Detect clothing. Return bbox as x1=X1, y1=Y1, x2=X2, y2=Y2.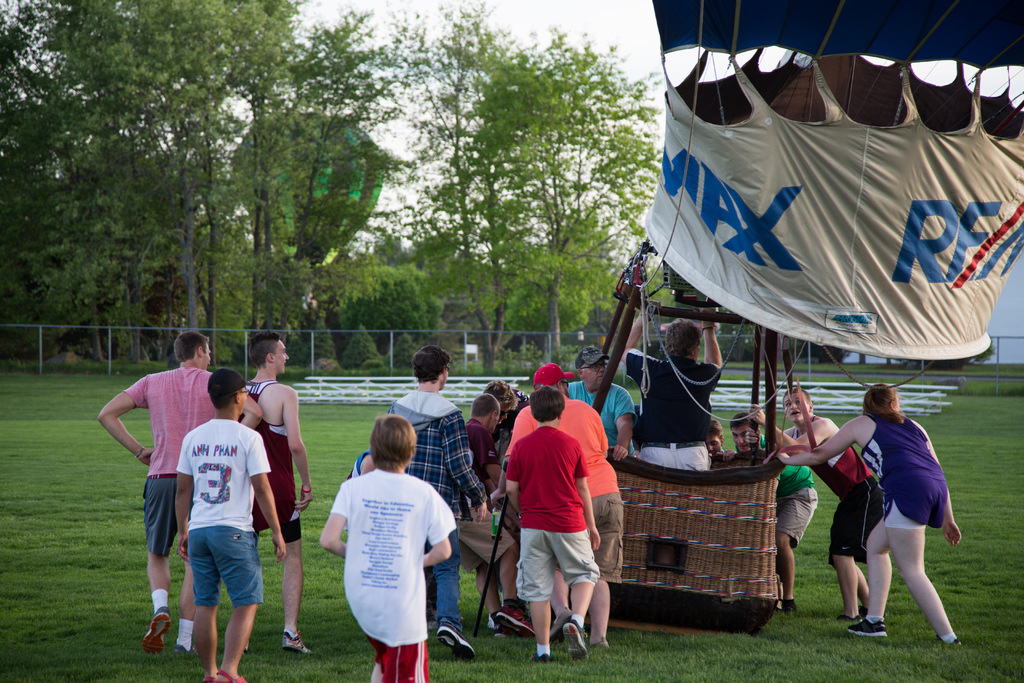
x1=176, y1=416, x2=274, y2=609.
